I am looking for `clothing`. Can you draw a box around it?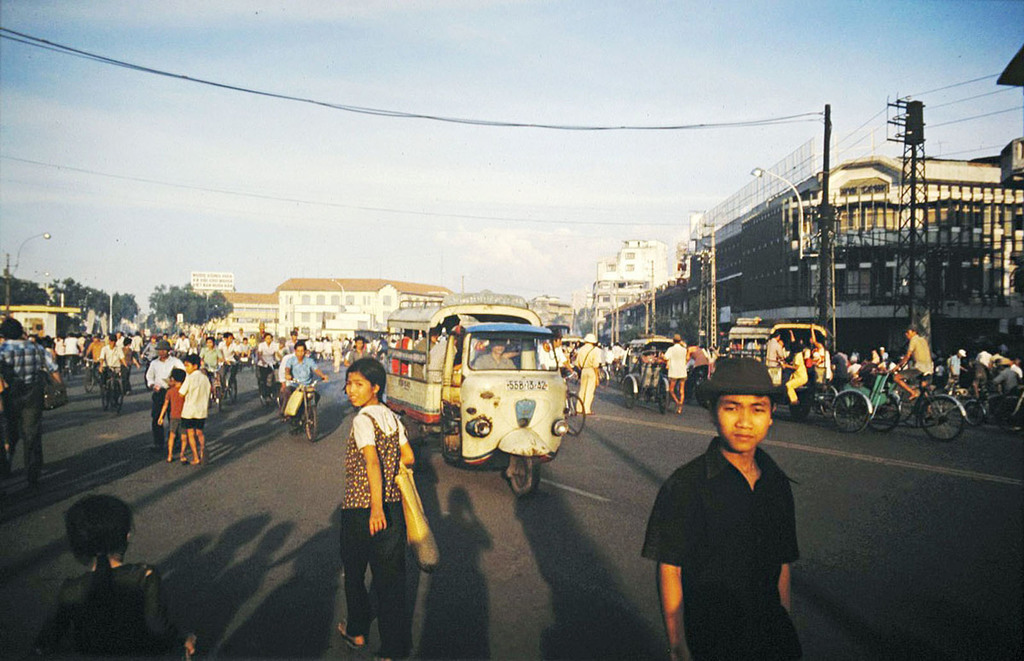
Sure, the bounding box is [760, 331, 781, 389].
